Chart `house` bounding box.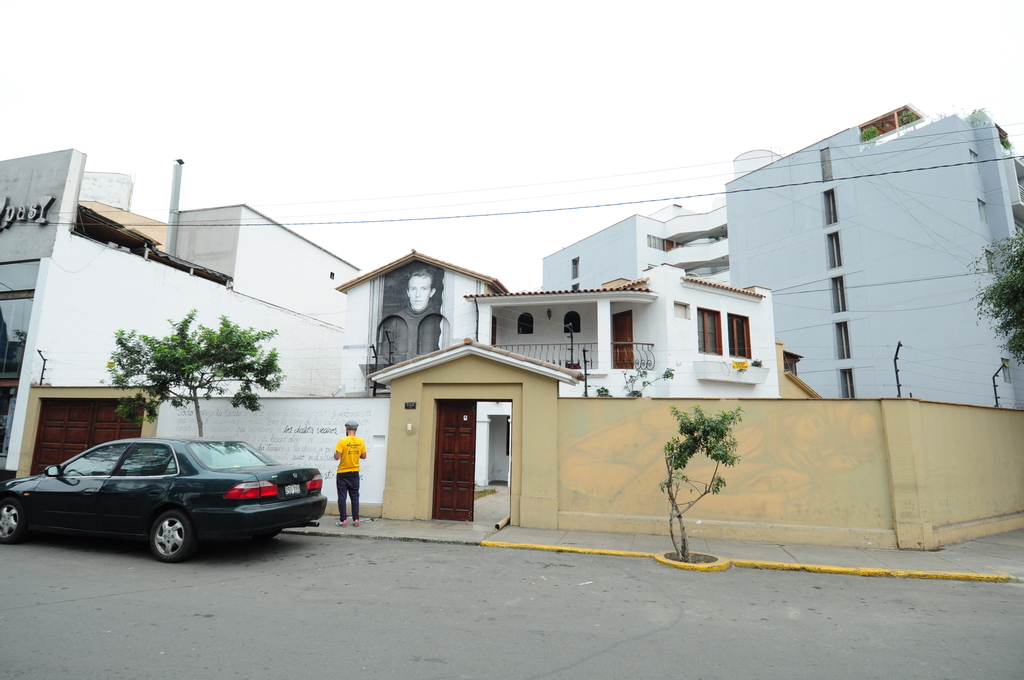
Charted: bbox=[326, 243, 777, 401].
